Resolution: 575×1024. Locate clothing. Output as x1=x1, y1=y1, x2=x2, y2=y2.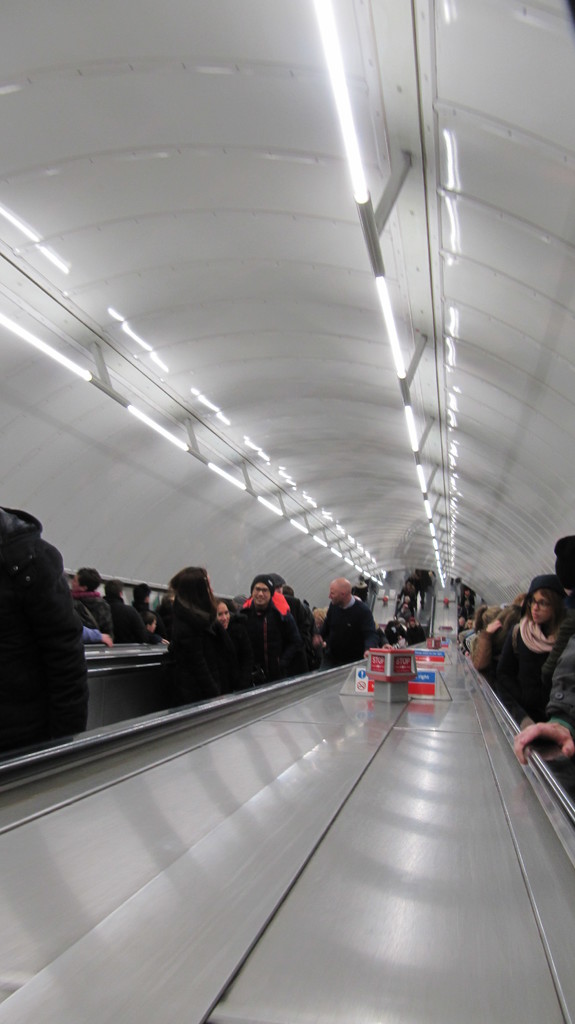
x1=100, y1=593, x2=165, y2=645.
